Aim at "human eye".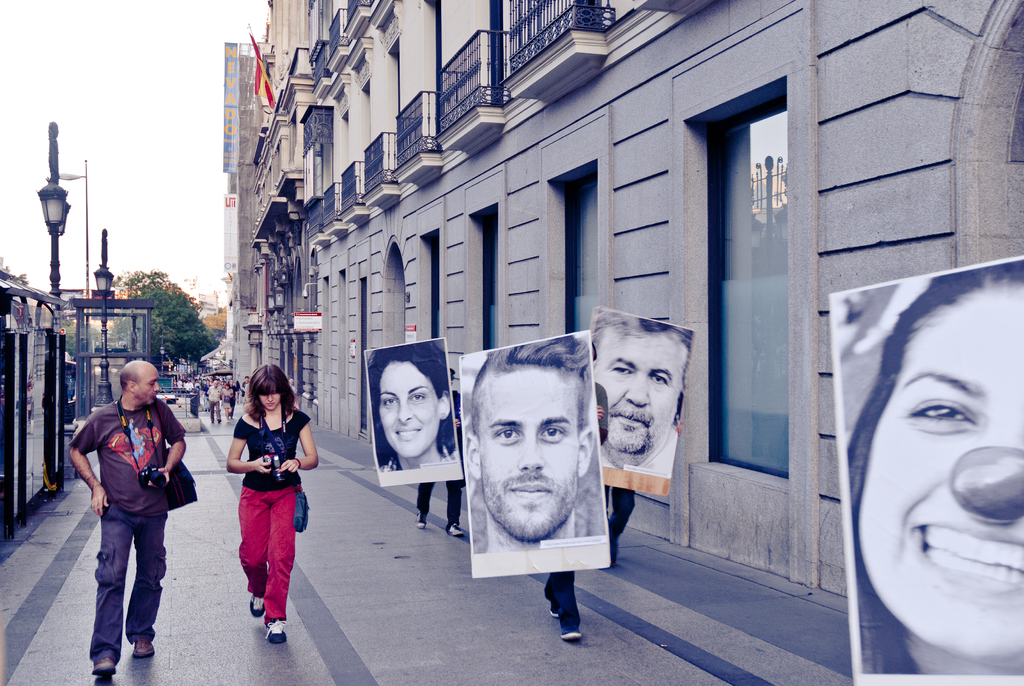
Aimed at 902:395:972:432.
